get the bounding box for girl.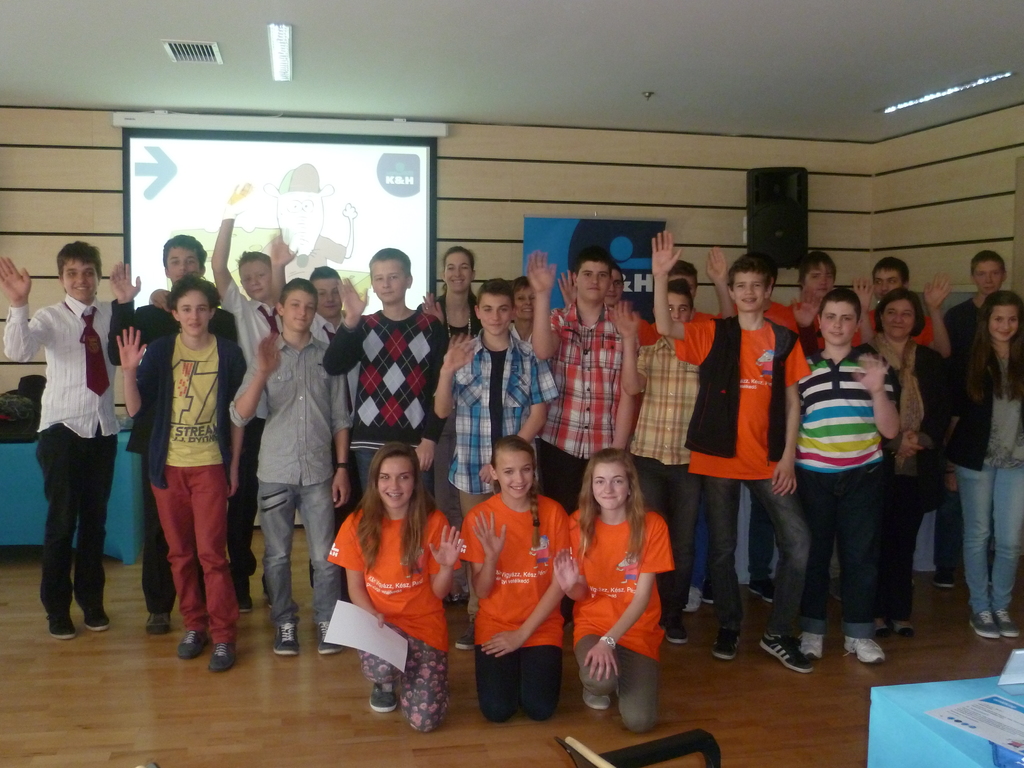
detection(552, 446, 671, 736).
